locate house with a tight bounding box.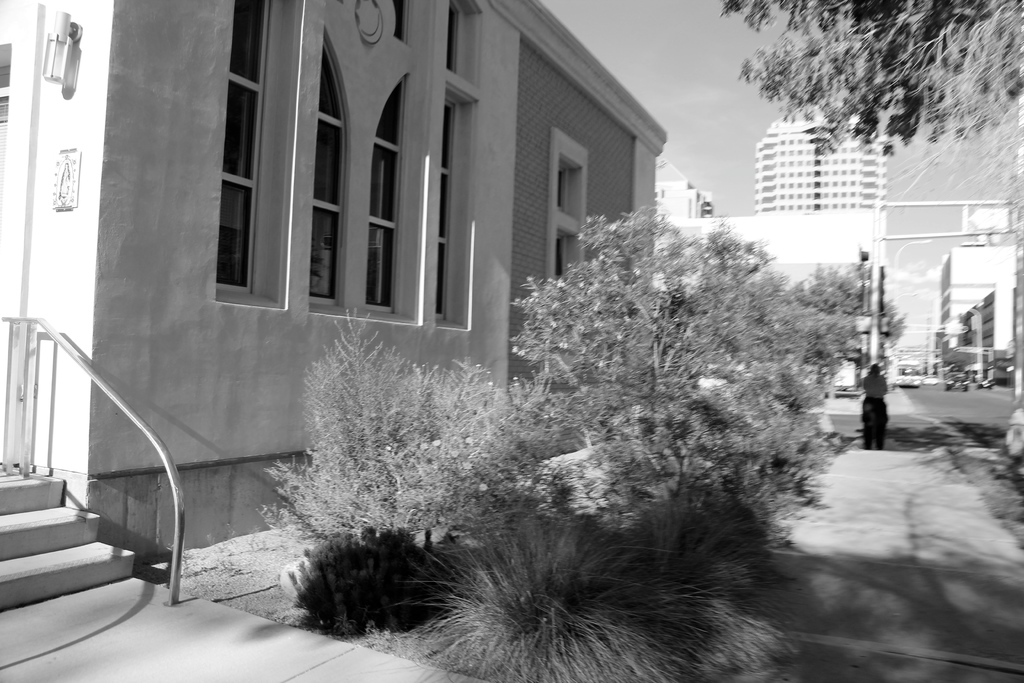
[x1=655, y1=160, x2=875, y2=383].
